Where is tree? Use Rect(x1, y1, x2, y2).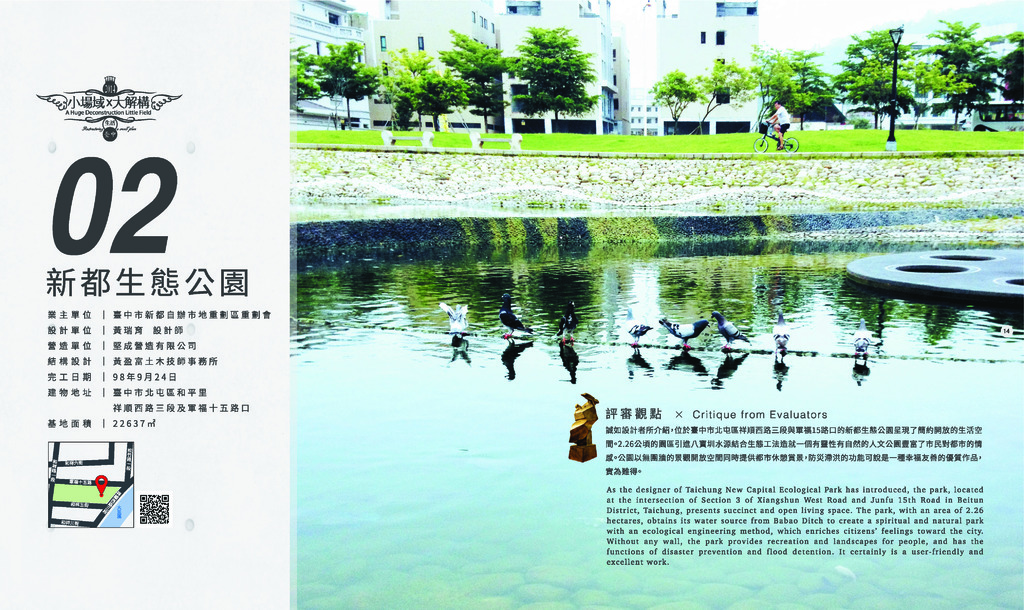
Rect(916, 16, 1023, 132).
